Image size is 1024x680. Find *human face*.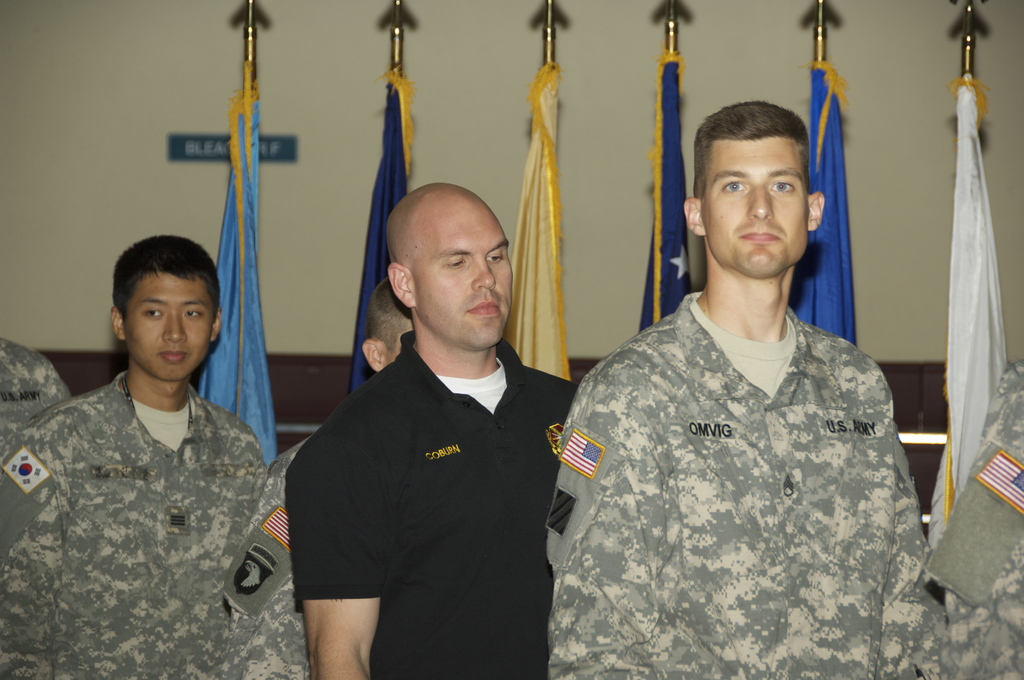
x1=703, y1=136, x2=805, y2=273.
